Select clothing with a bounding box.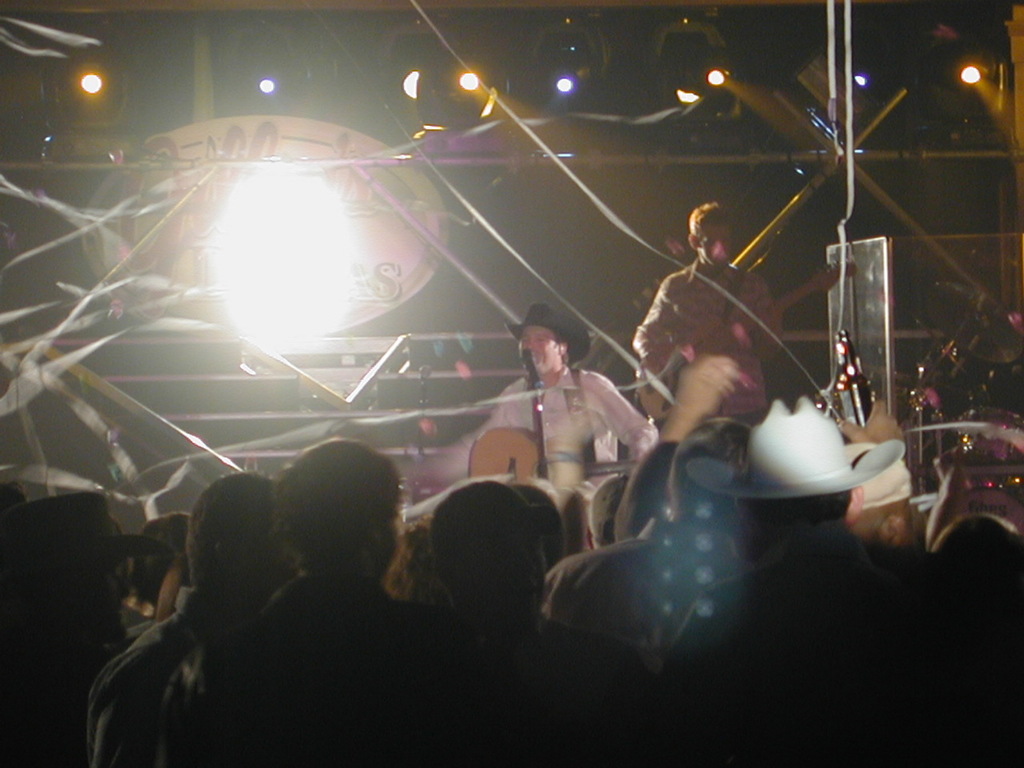
box(486, 368, 658, 464).
